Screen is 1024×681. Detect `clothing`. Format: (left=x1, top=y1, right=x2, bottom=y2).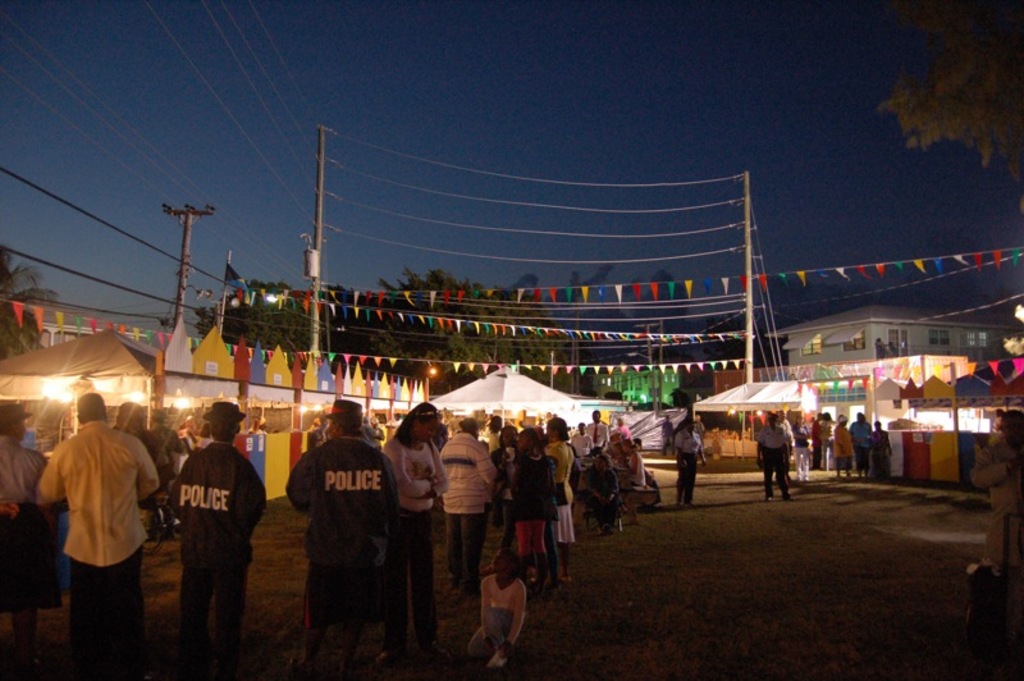
(left=0, top=435, right=51, bottom=616).
